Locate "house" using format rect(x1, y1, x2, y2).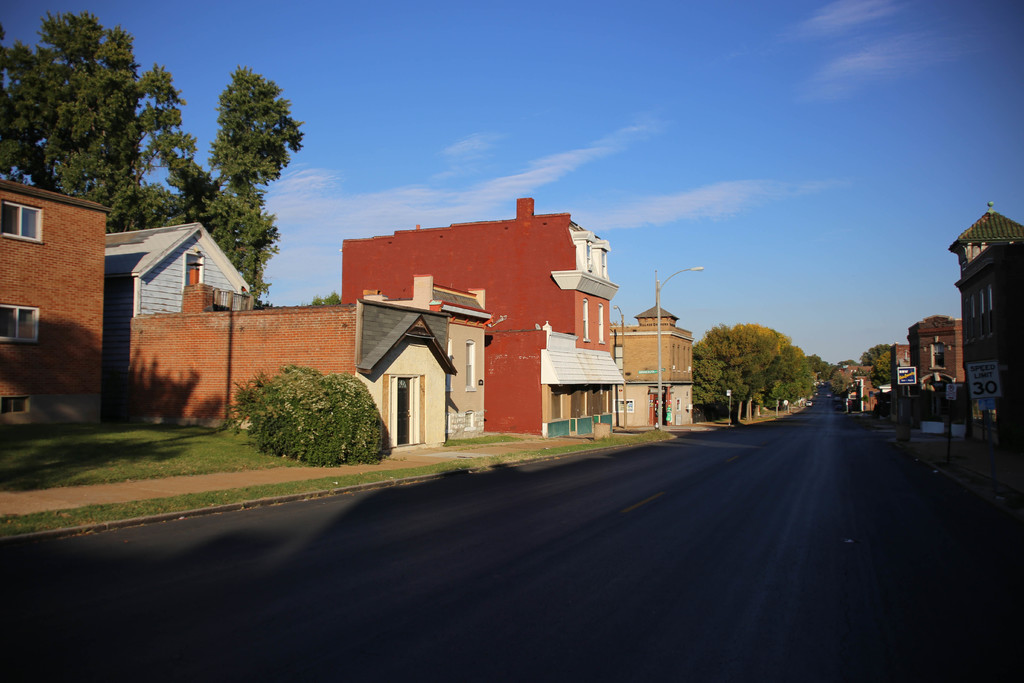
rect(338, 195, 620, 444).
